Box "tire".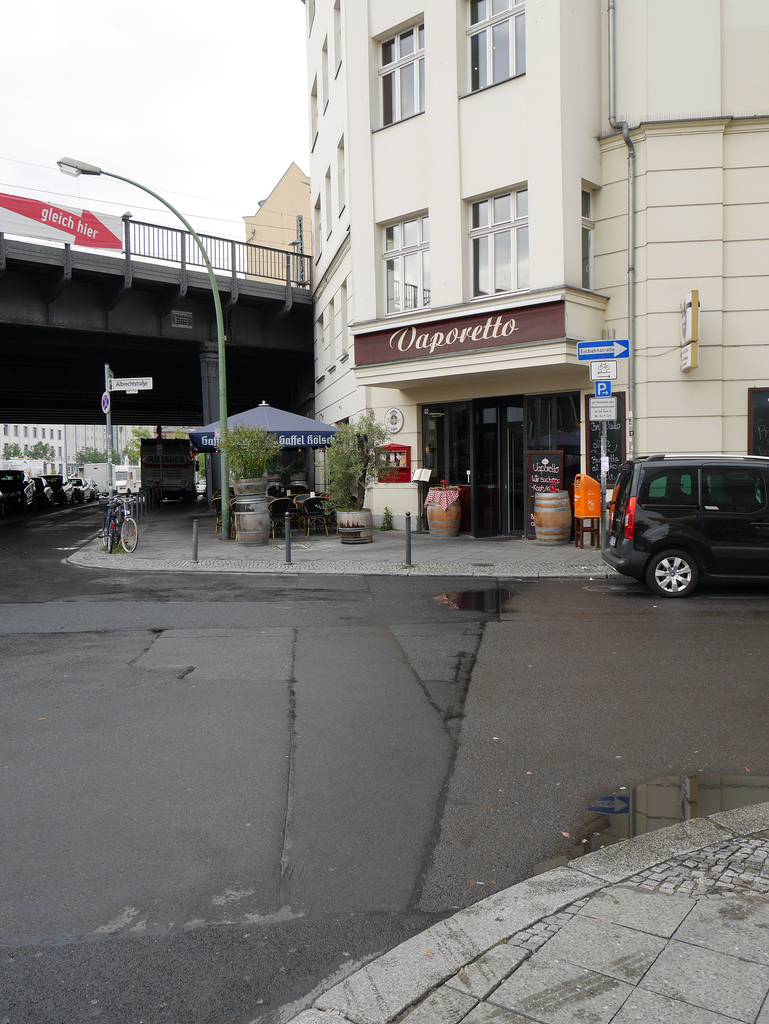
BBox(34, 500, 40, 513).
